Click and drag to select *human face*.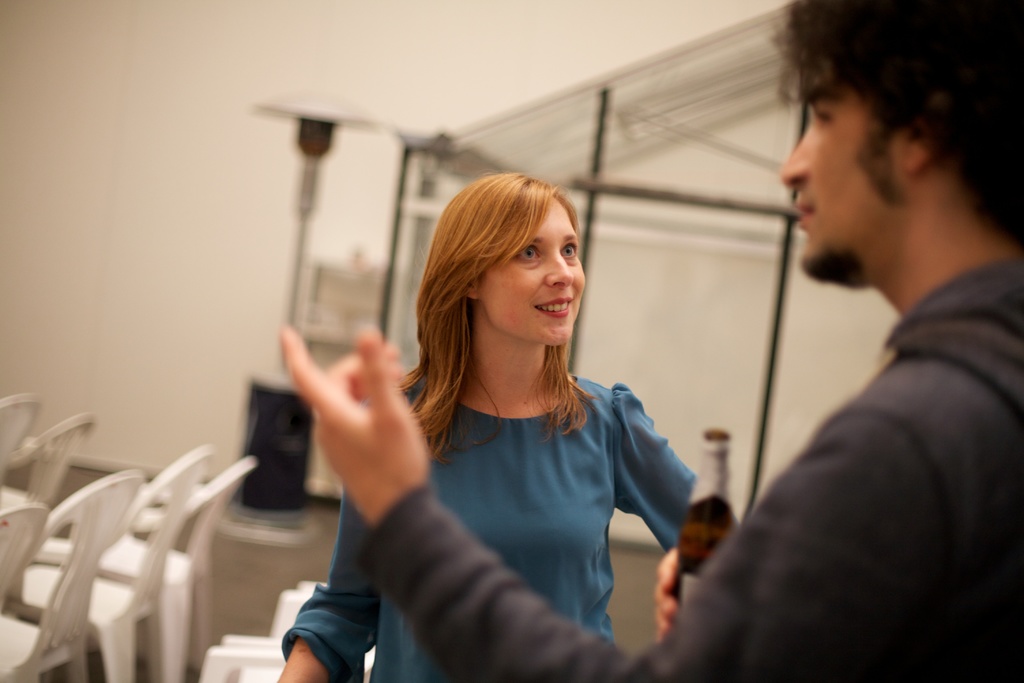
Selection: BBox(778, 68, 899, 282).
